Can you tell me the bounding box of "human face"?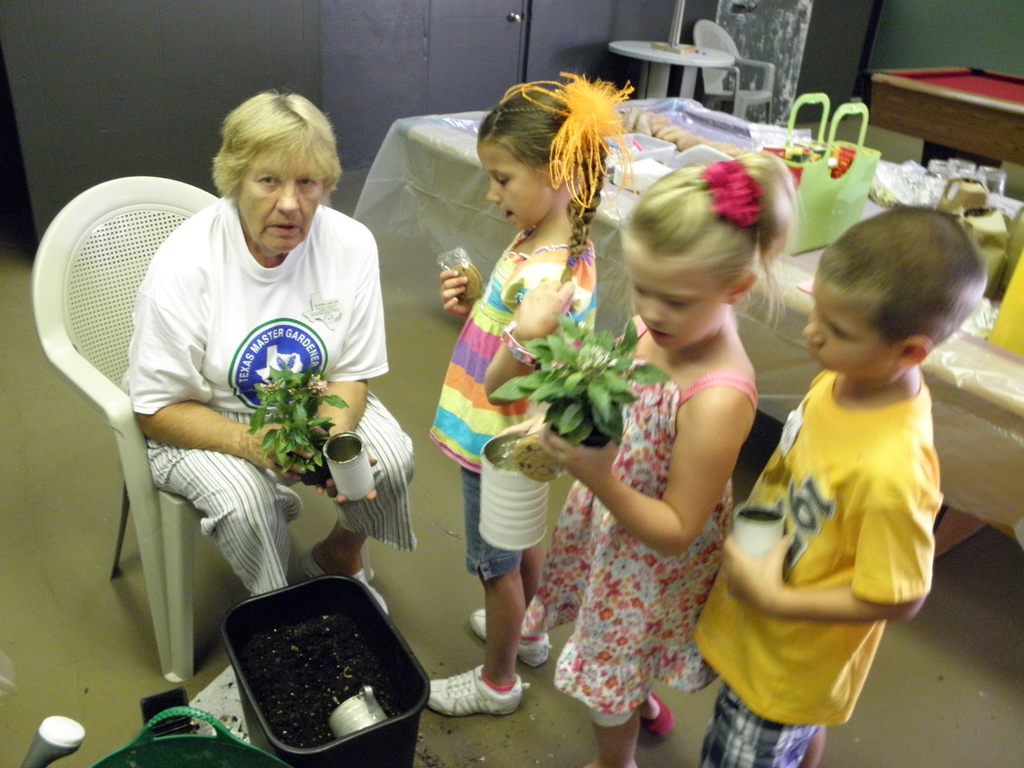
238:158:325:254.
